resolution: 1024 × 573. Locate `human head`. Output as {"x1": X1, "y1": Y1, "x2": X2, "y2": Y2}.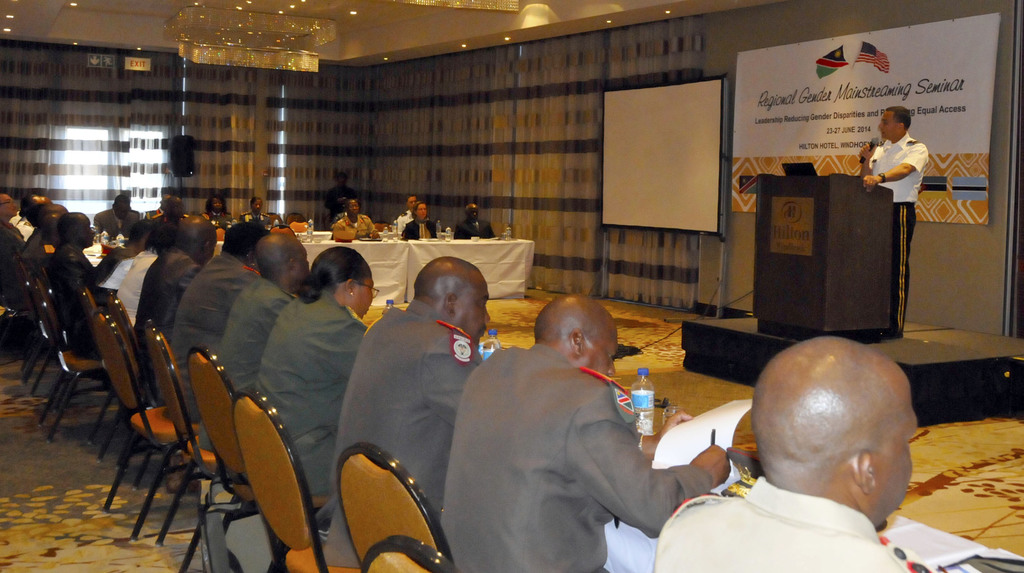
{"x1": 52, "y1": 210, "x2": 93, "y2": 245}.
